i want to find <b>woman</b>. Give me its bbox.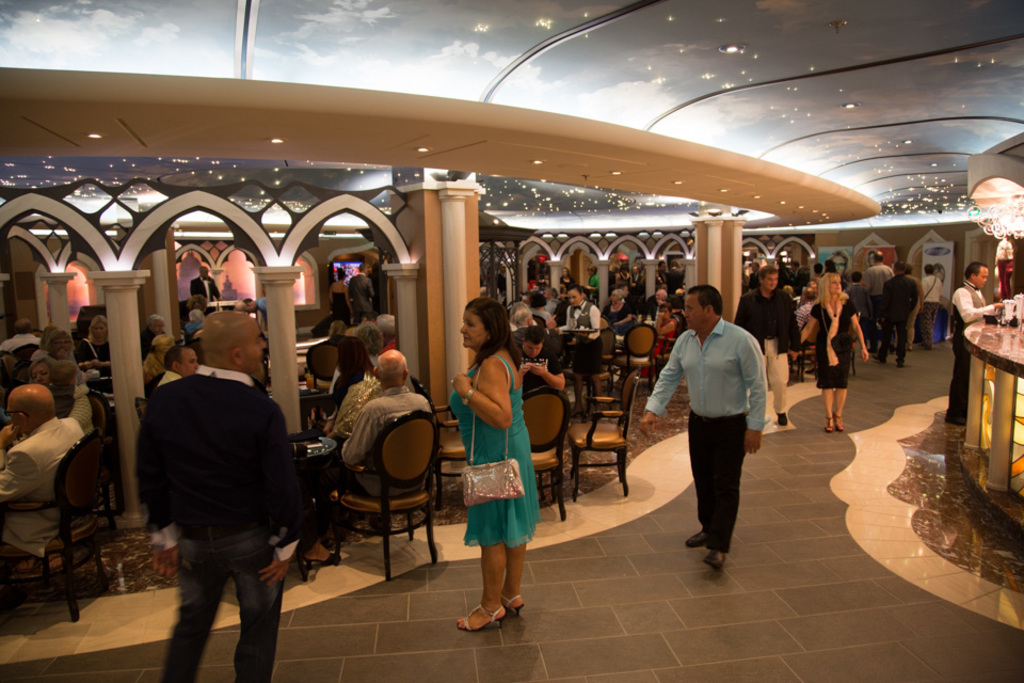
pyautogui.locateOnScreen(798, 273, 871, 432).
